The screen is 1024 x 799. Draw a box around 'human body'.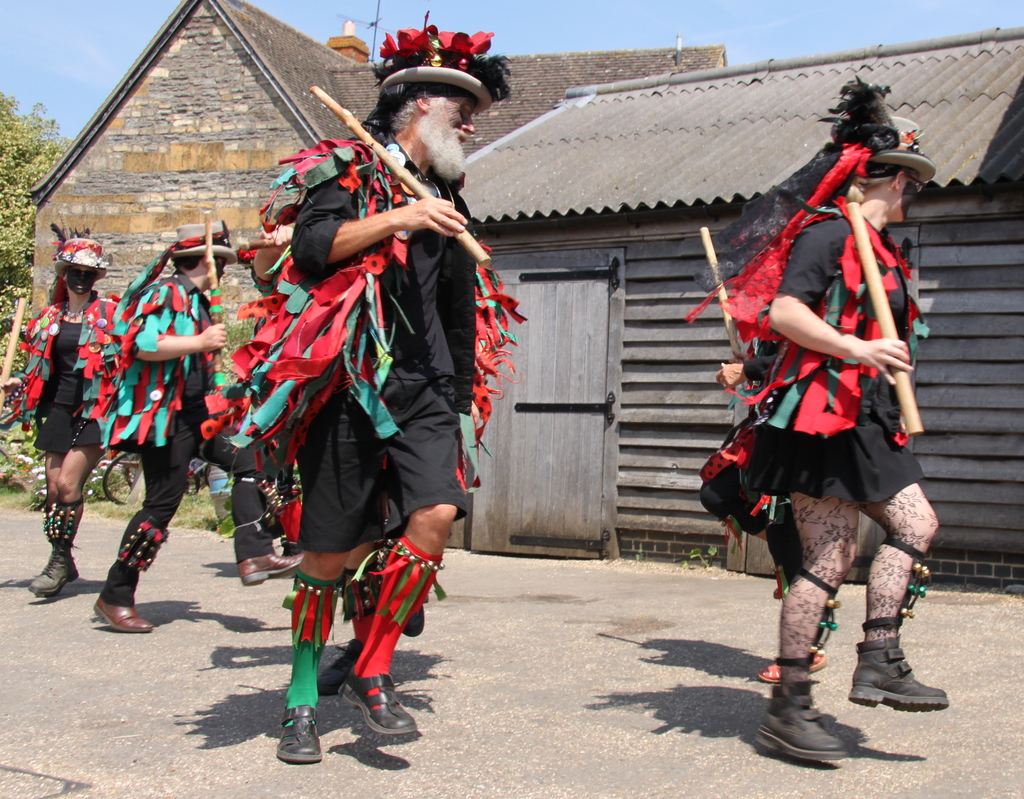
pyautogui.locateOnScreen(0, 227, 104, 603).
